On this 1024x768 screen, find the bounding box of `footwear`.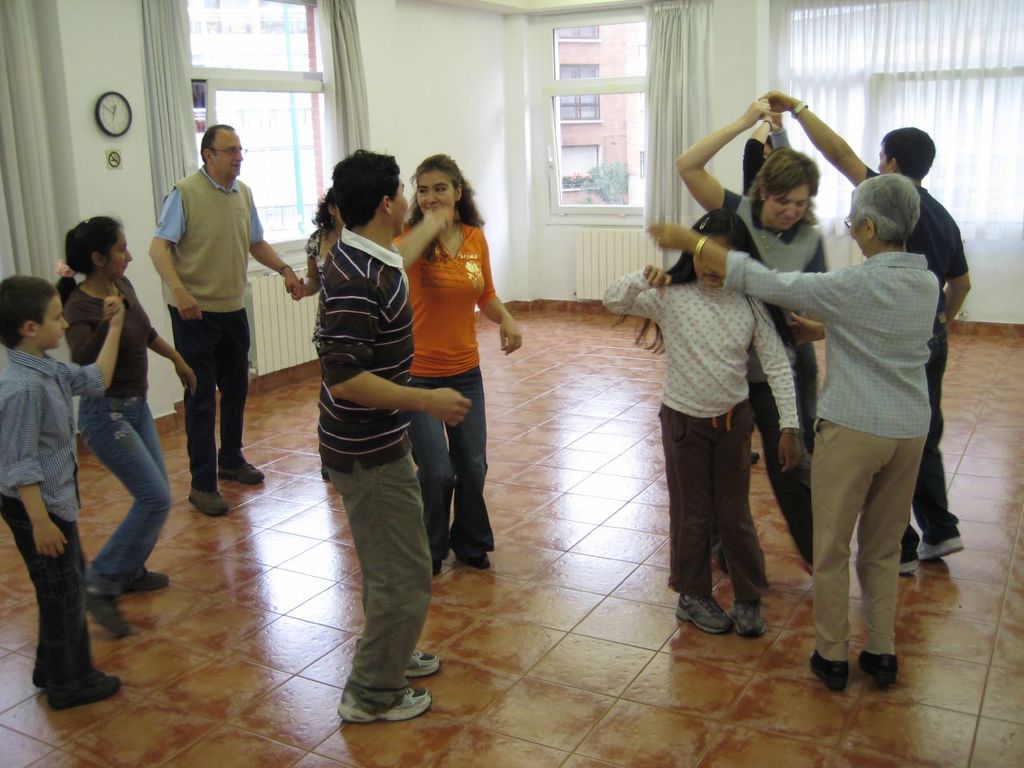
Bounding box: bbox=(726, 586, 762, 640).
